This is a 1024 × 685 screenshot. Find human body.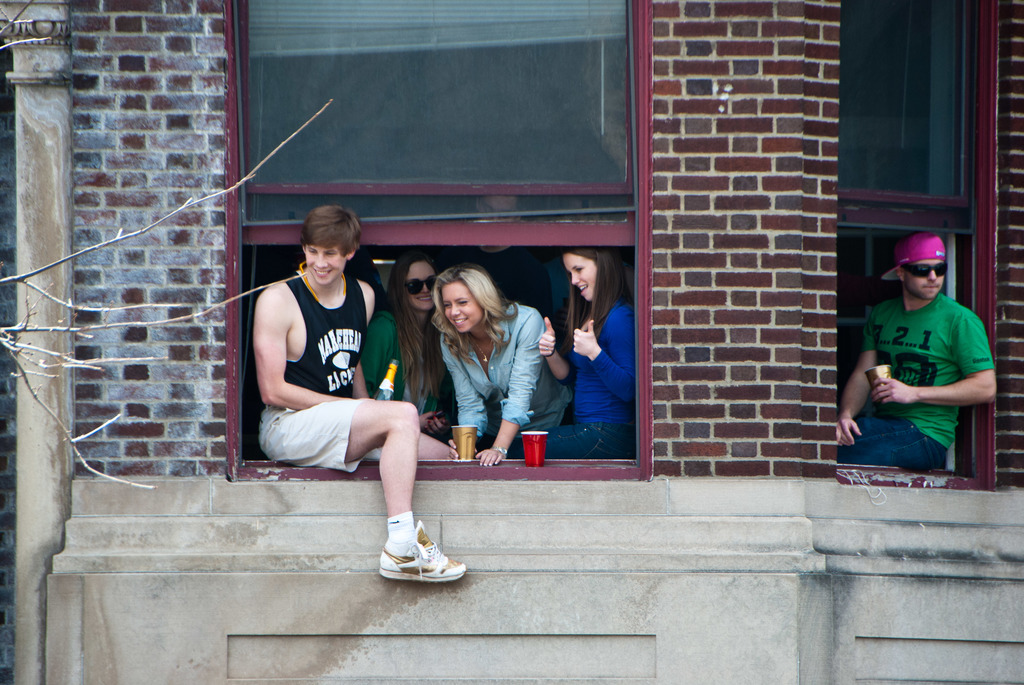
Bounding box: (362, 241, 467, 468).
